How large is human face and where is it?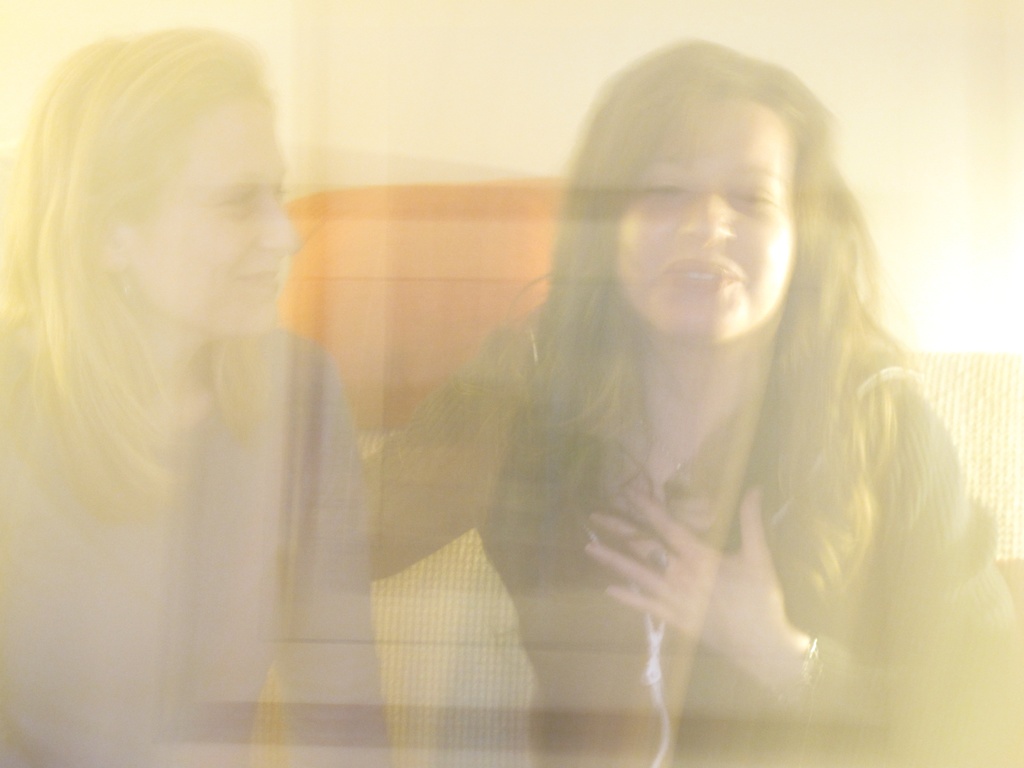
Bounding box: 129 90 294 340.
